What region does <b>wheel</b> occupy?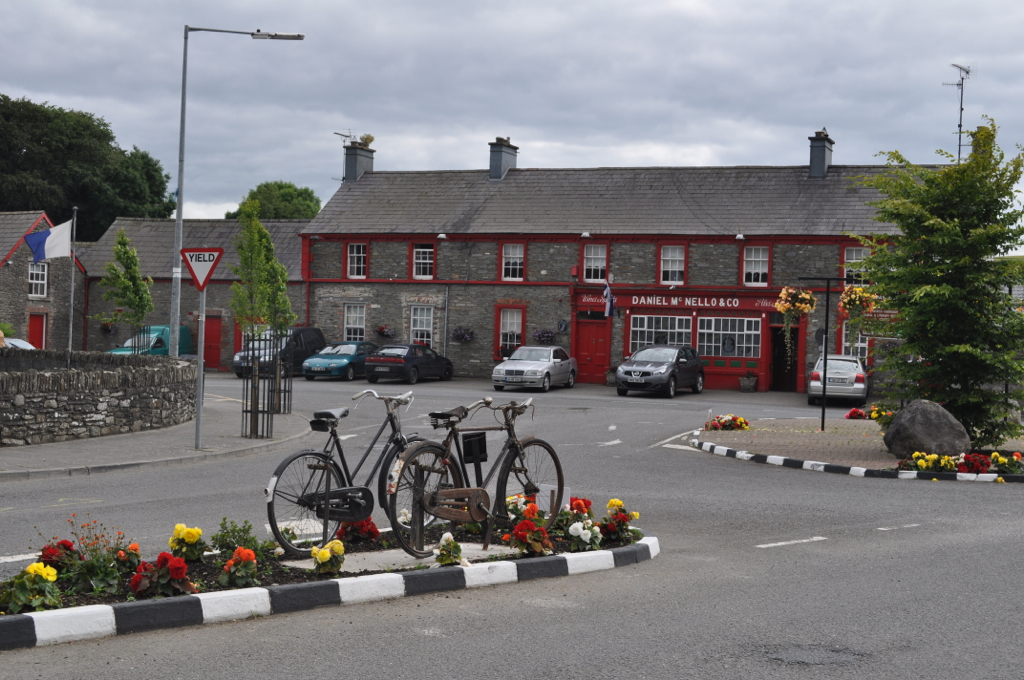
select_region(306, 375, 317, 381).
